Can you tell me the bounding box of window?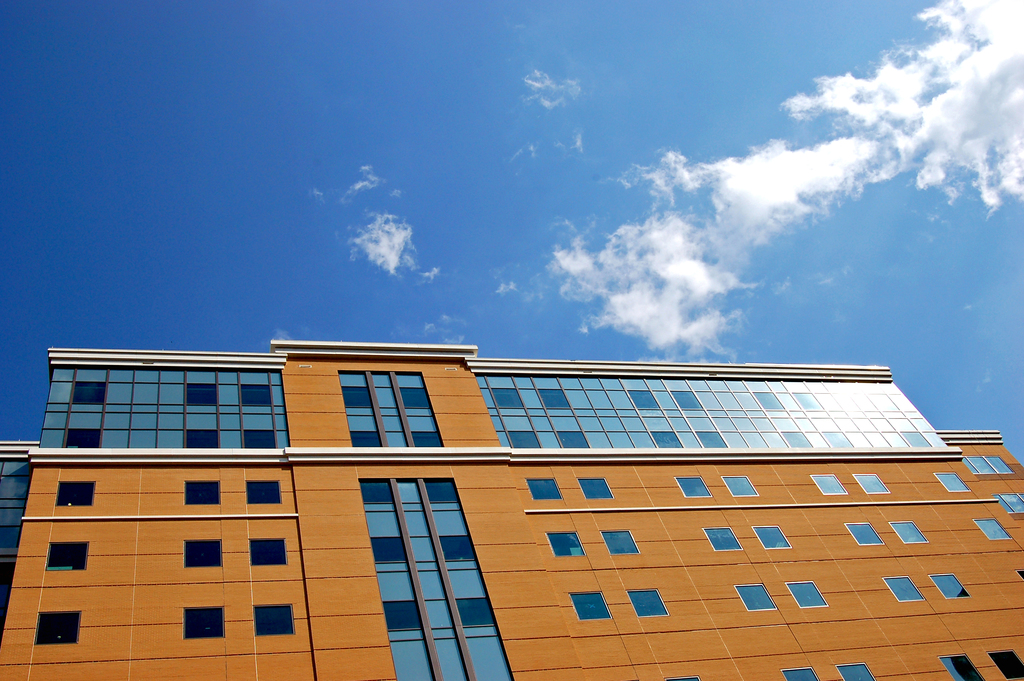
(845, 523, 884, 545).
